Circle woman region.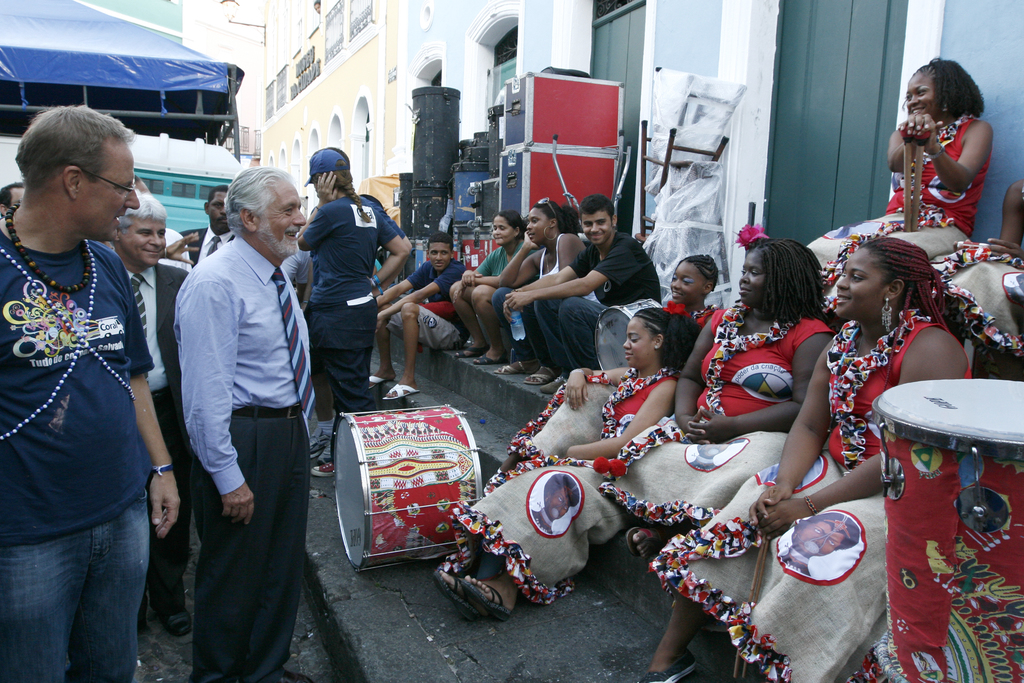
Region: <bbox>934, 174, 1023, 381</bbox>.
